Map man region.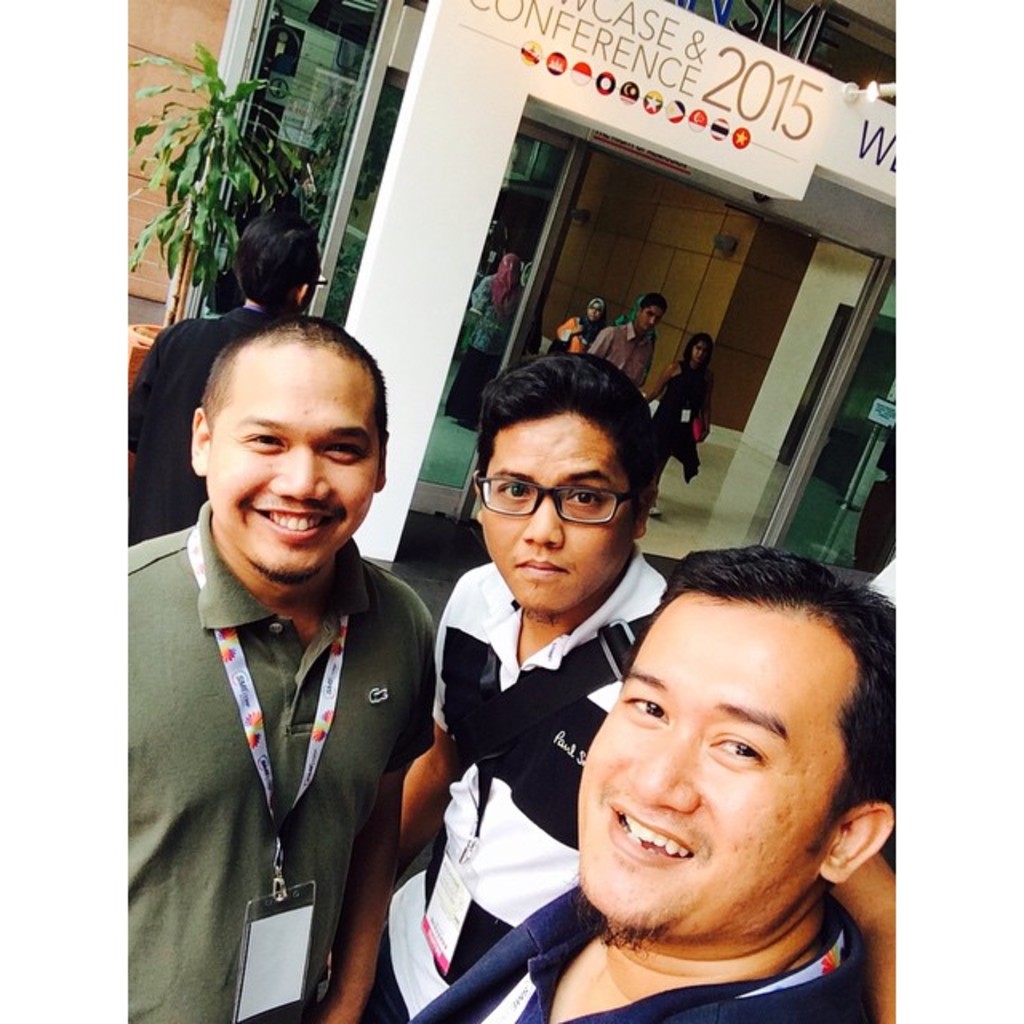
Mapped to [589,293,659,402].
